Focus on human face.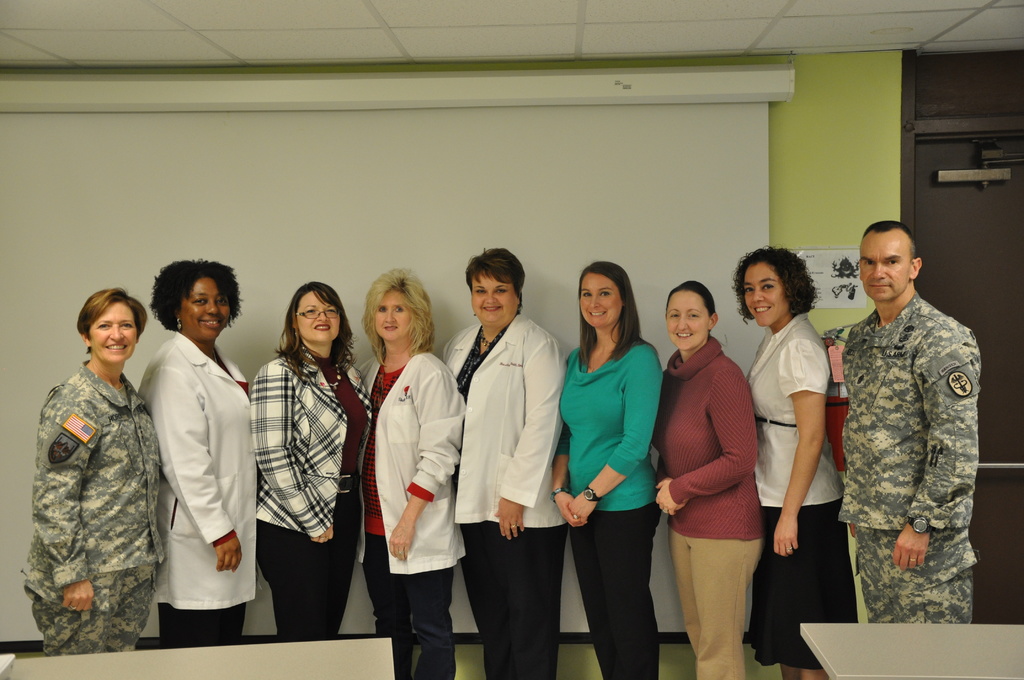
Focused at (left=92, top=298, right=134, bottom=364).
